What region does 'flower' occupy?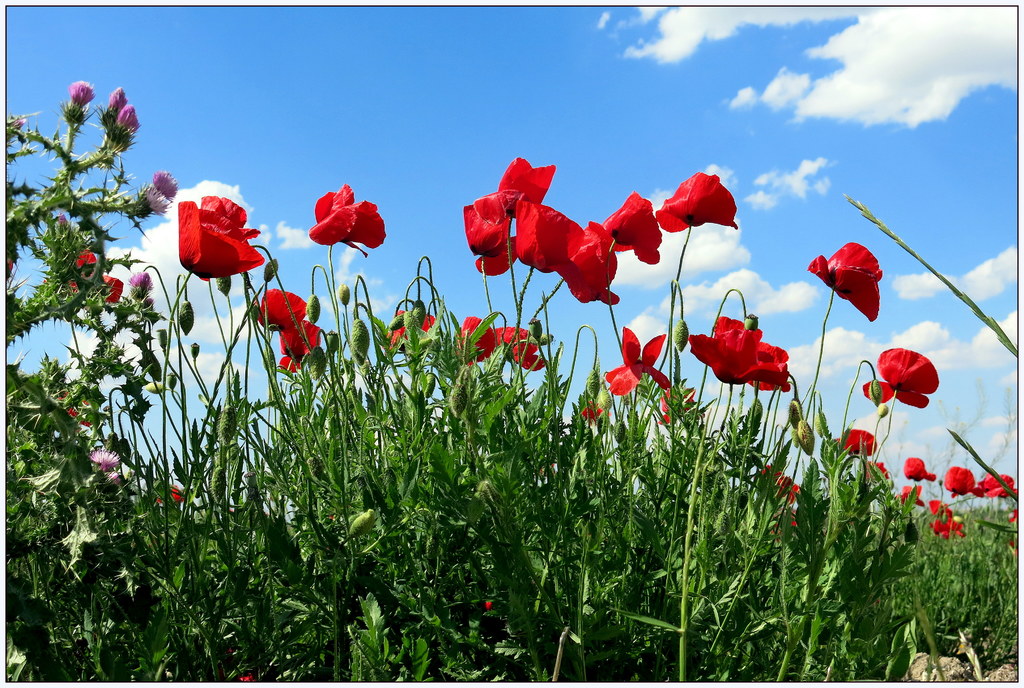
894 482 924 509.
